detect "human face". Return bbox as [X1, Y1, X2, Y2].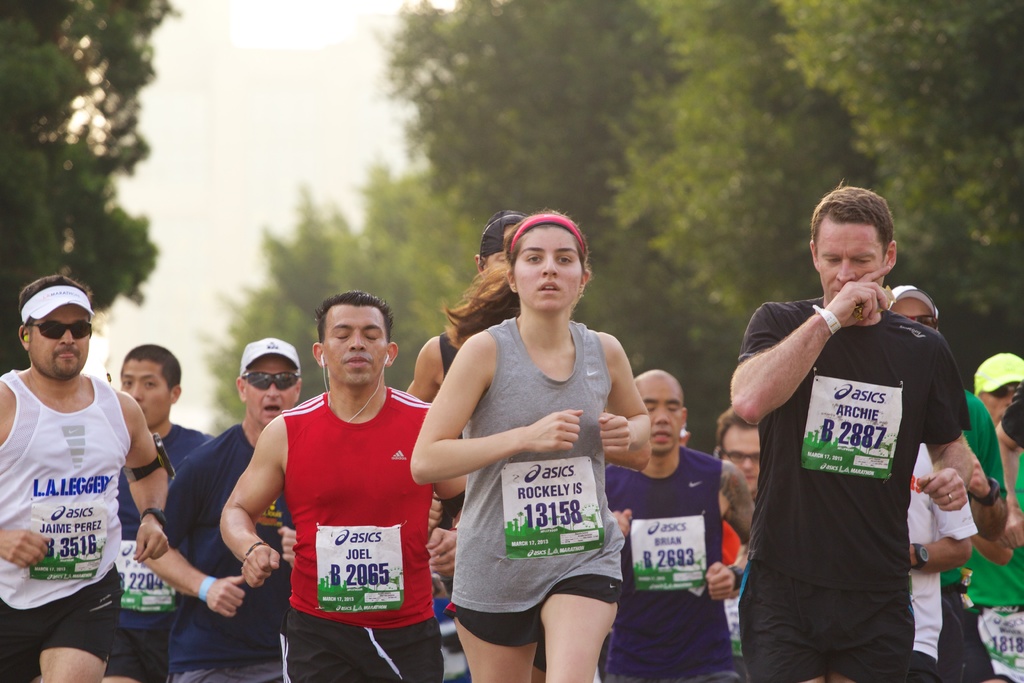
[894, 294, 934, 331].
